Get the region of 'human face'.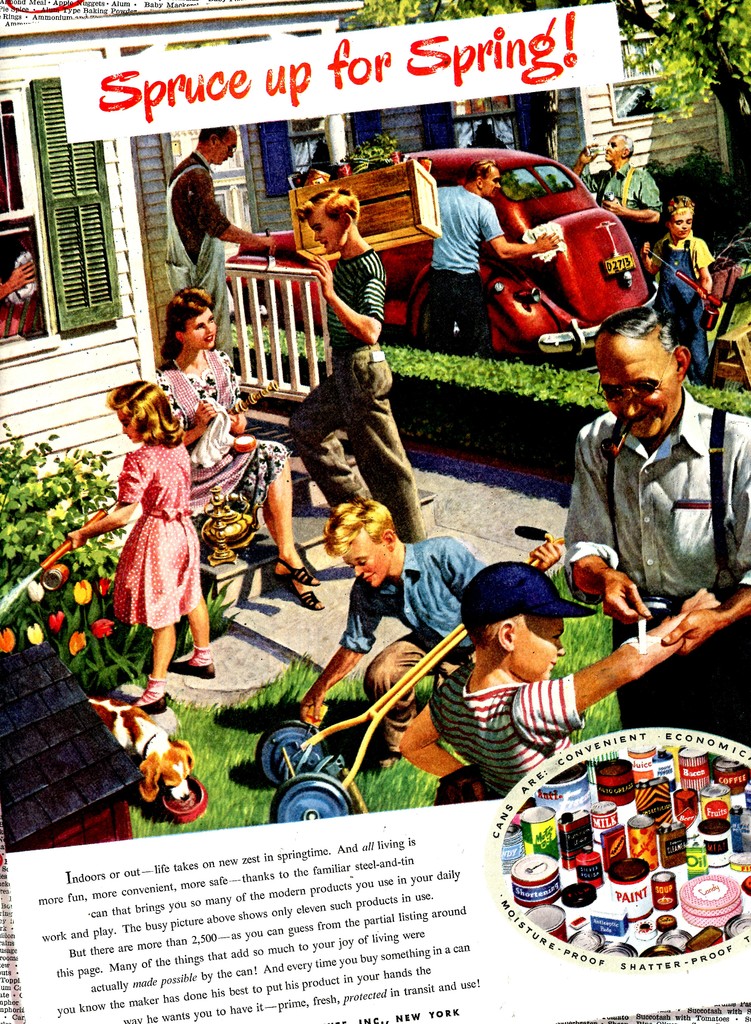
crop(346, 519, 387, 587).
